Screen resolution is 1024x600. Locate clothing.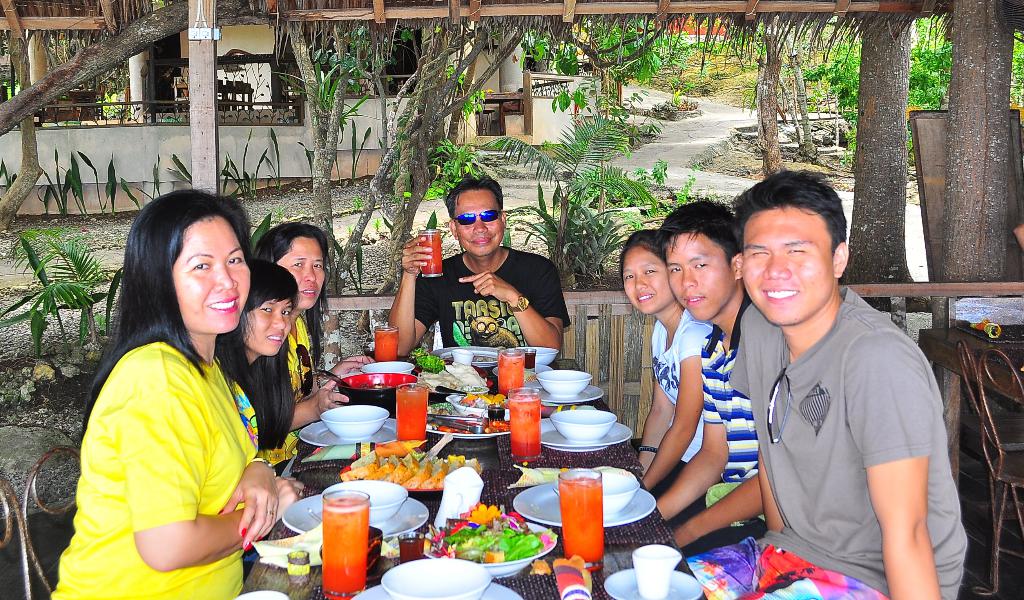
[644,304,709,497].
